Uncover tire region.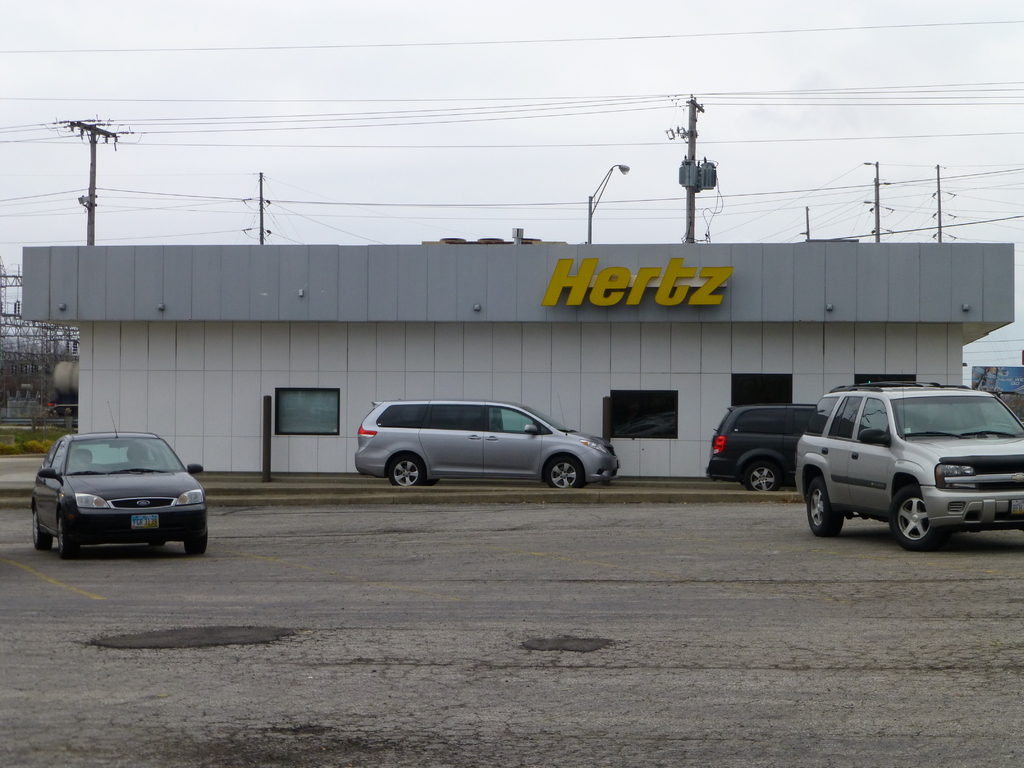
Uncovered: region(888, 490, 941, 547).
